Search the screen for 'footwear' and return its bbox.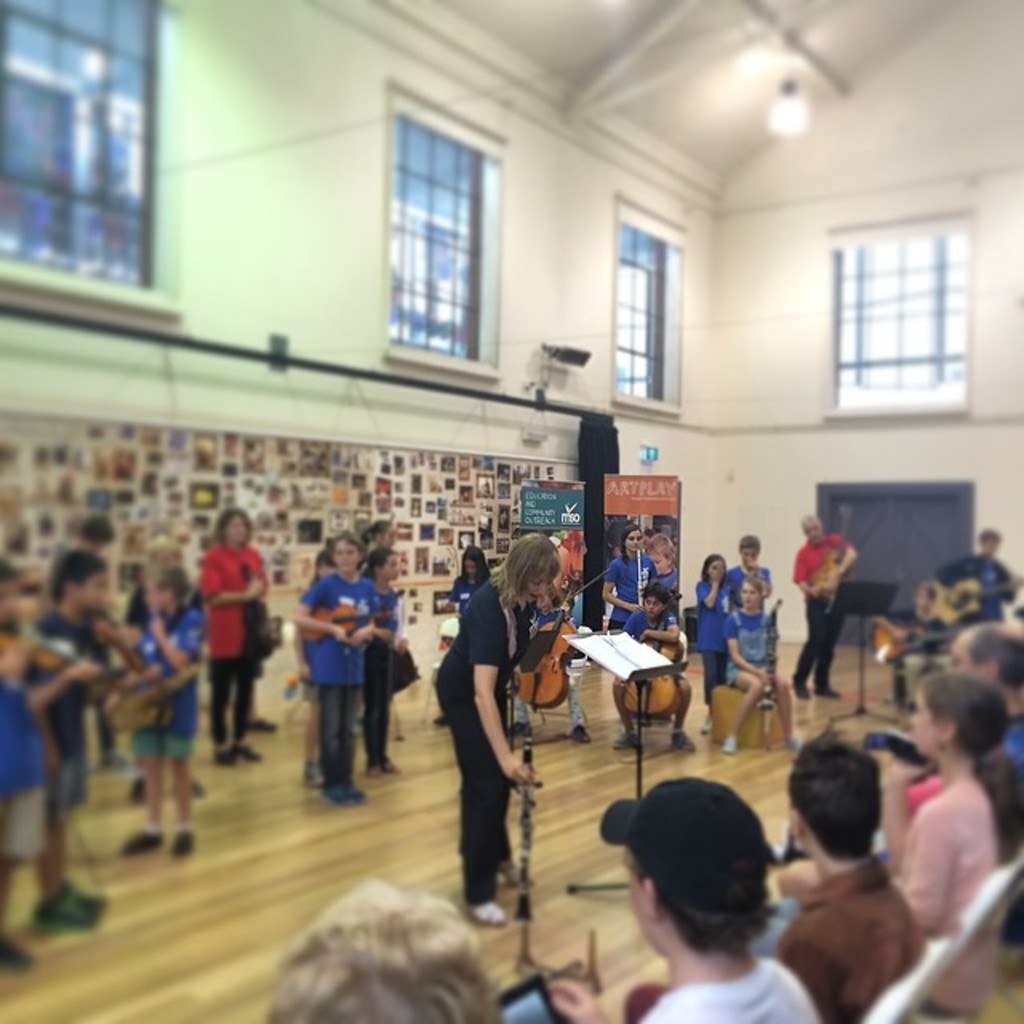
Found: {"x1": 797, "y1": 683, "x2": 806, "y2": 698}.
